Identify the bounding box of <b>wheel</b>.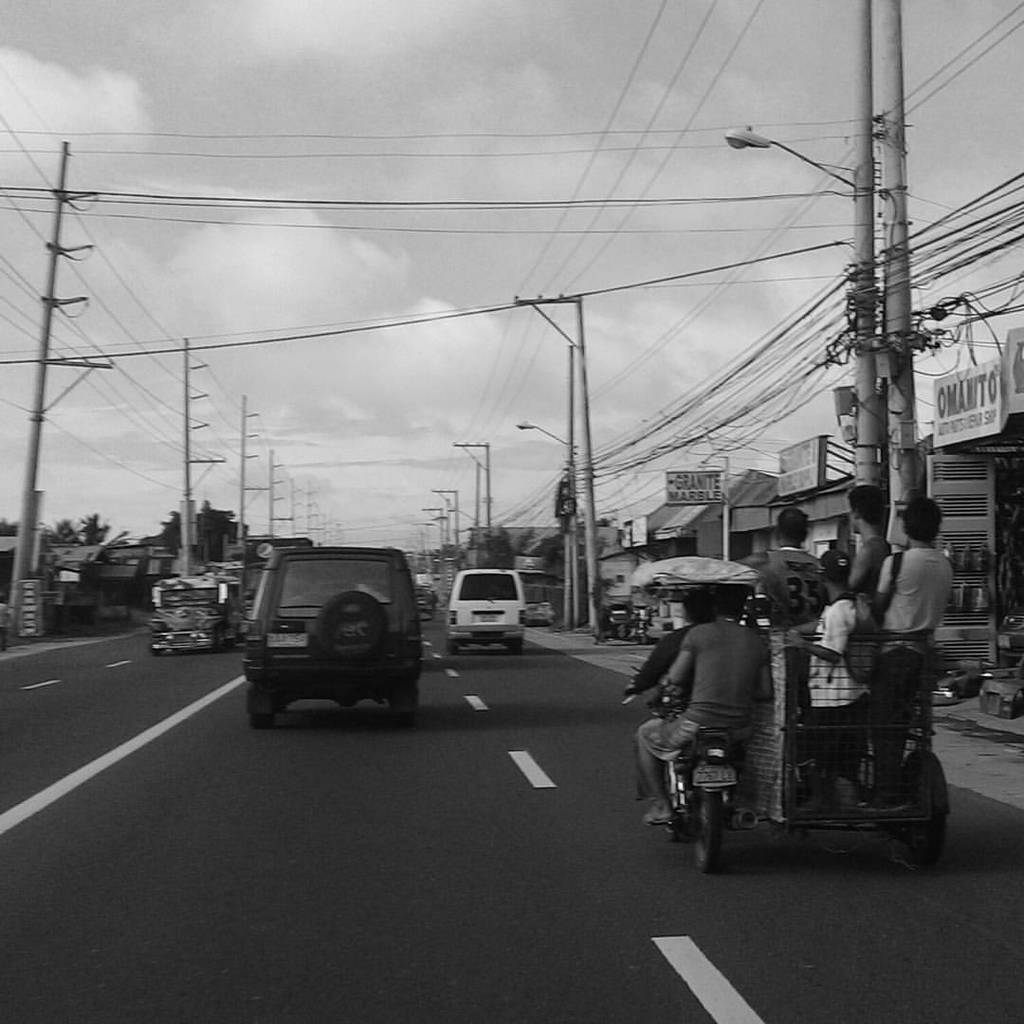
[x1=395, y1=710, x2=418, y2=729].
